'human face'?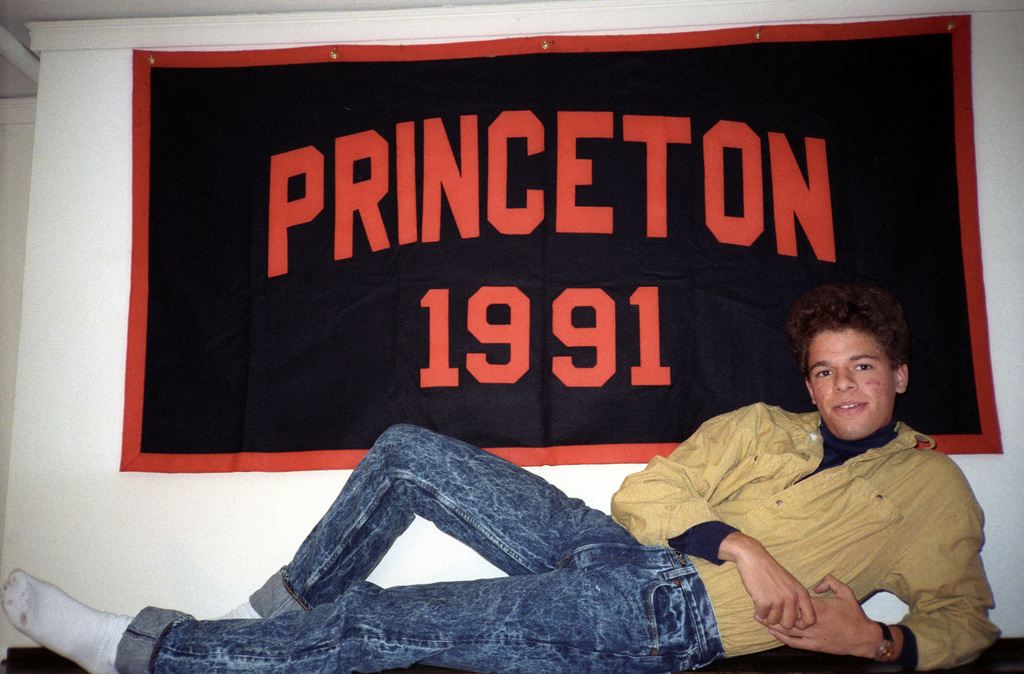
[x1=804, y1=323, x2=894, y2=440]
